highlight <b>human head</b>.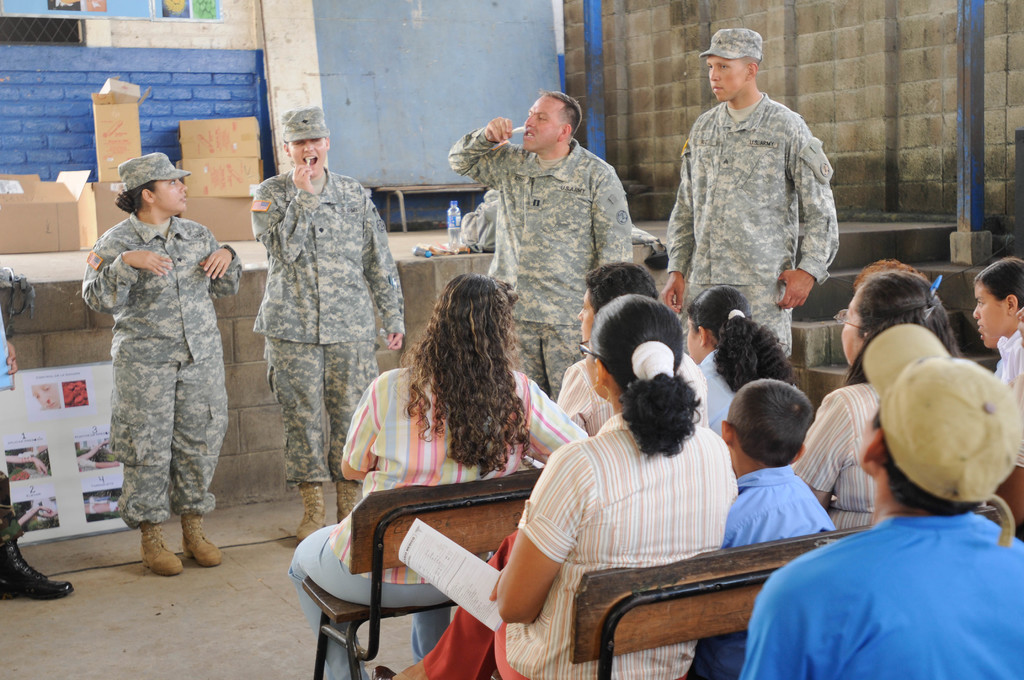
Highlighted region: {"left": 840, "top": 271, "right": 941, "bottom": 364}.
